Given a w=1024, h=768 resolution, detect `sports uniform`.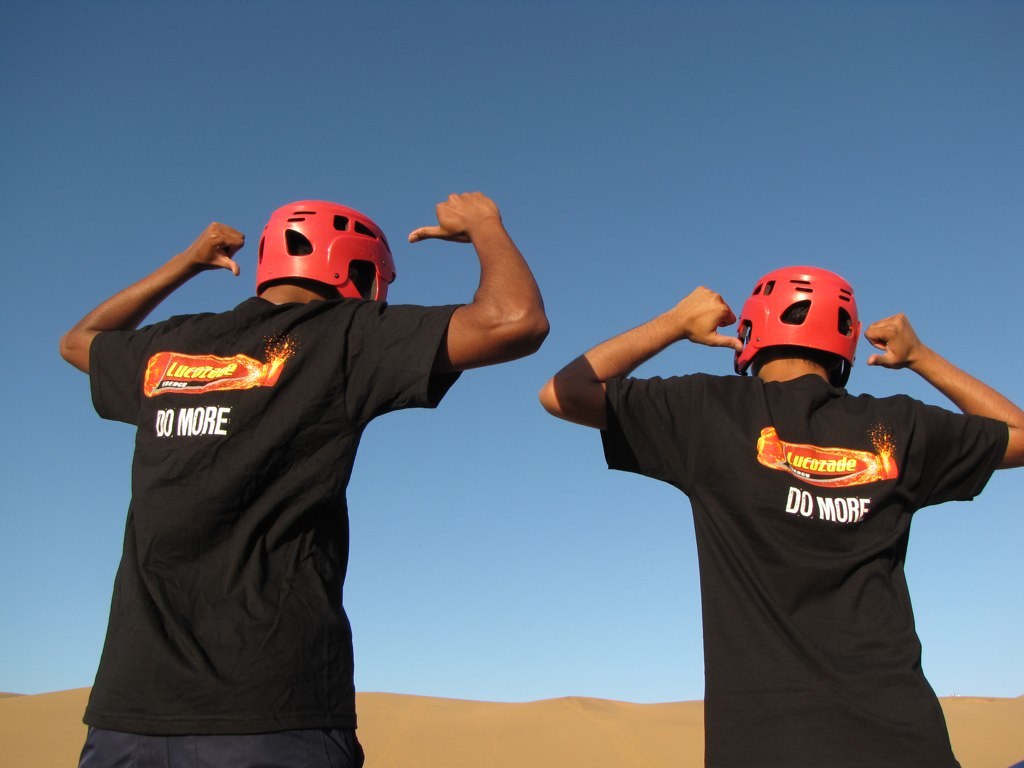
(79, 198, 464, 767).
